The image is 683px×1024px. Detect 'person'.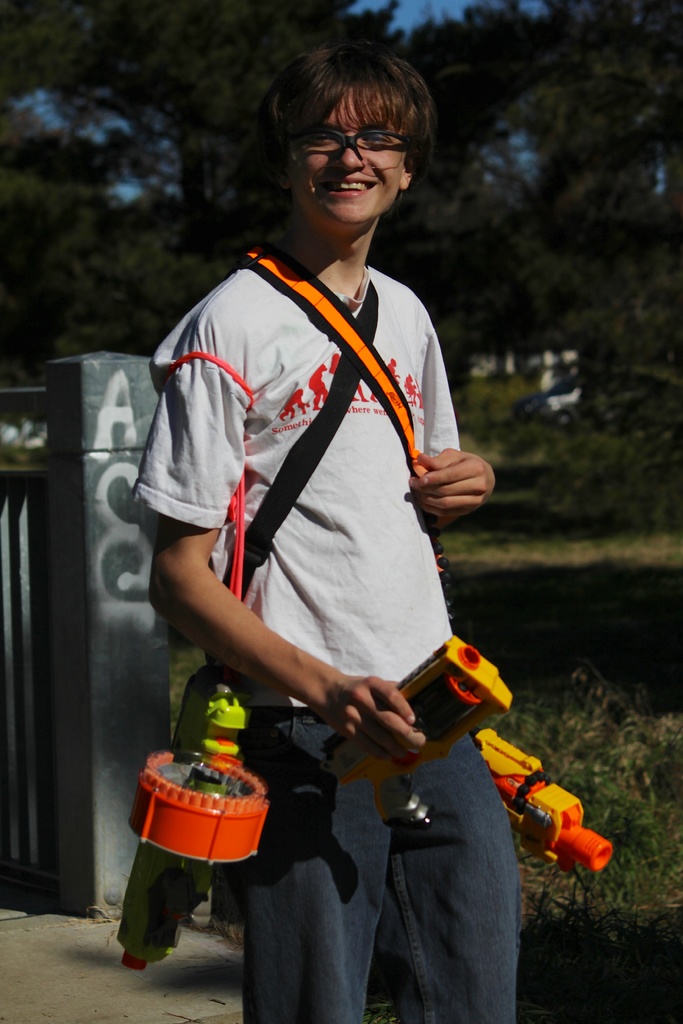
Detection: <region>158, 59, 545, 1023</region>.
